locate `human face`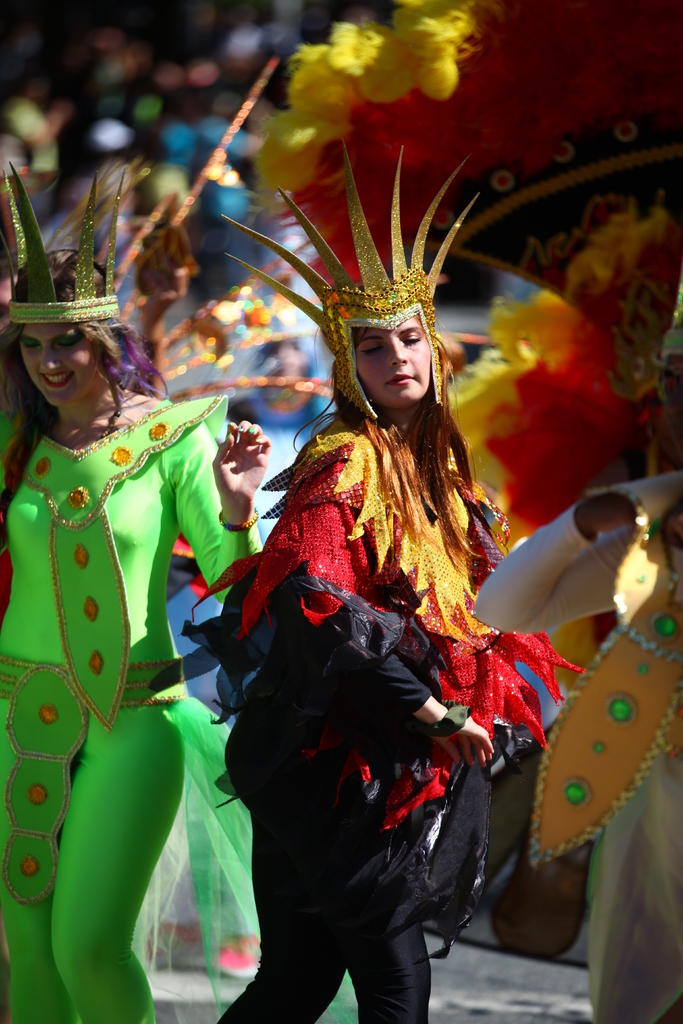
(13, 330, 101, 406)
